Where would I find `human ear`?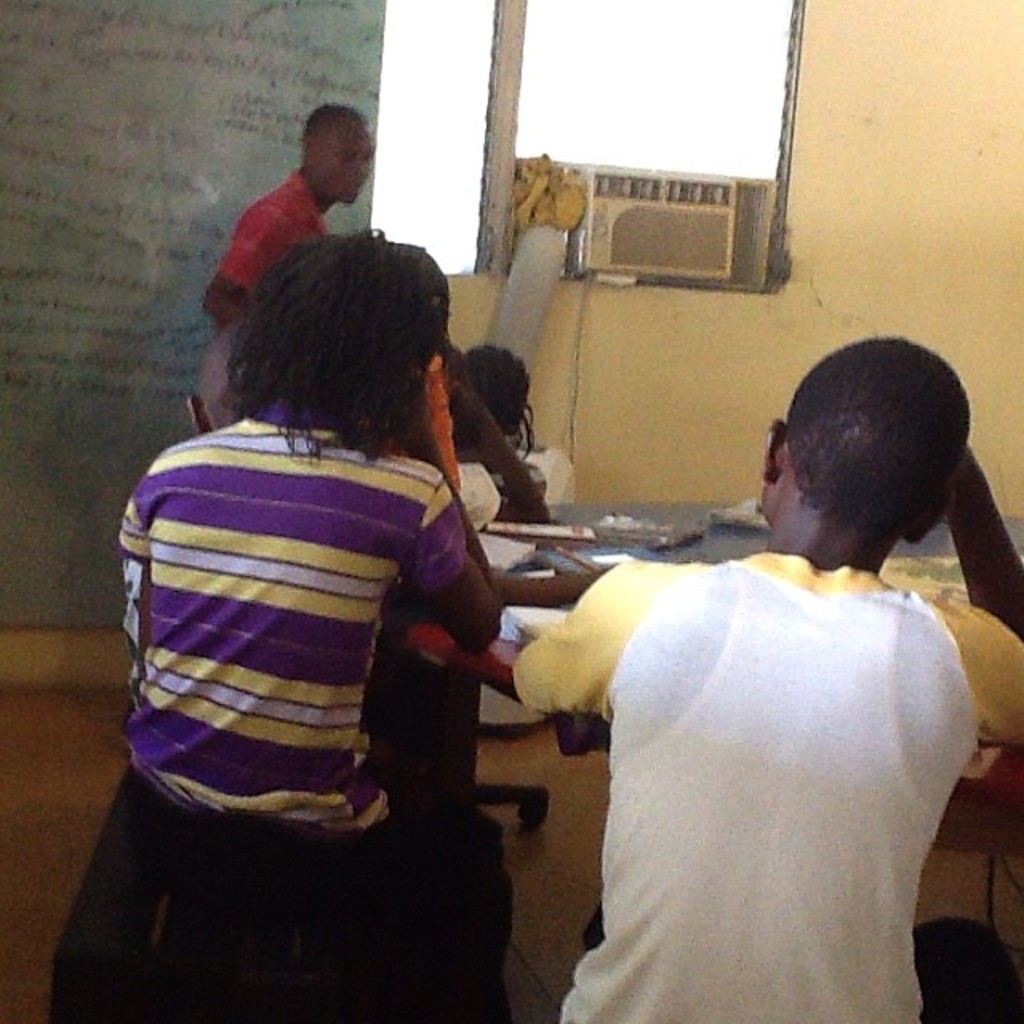
At left=302, top=136, right=317, bottom=163.
